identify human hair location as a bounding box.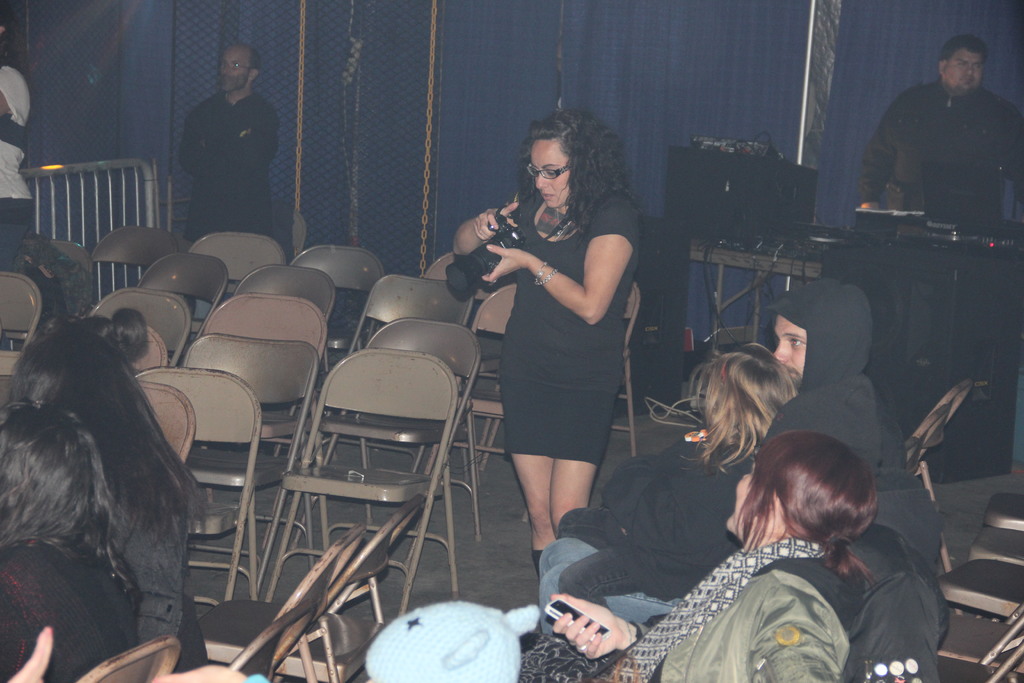
{"left": 0, "top": 398, "right": 131, "bottom": 591}.
